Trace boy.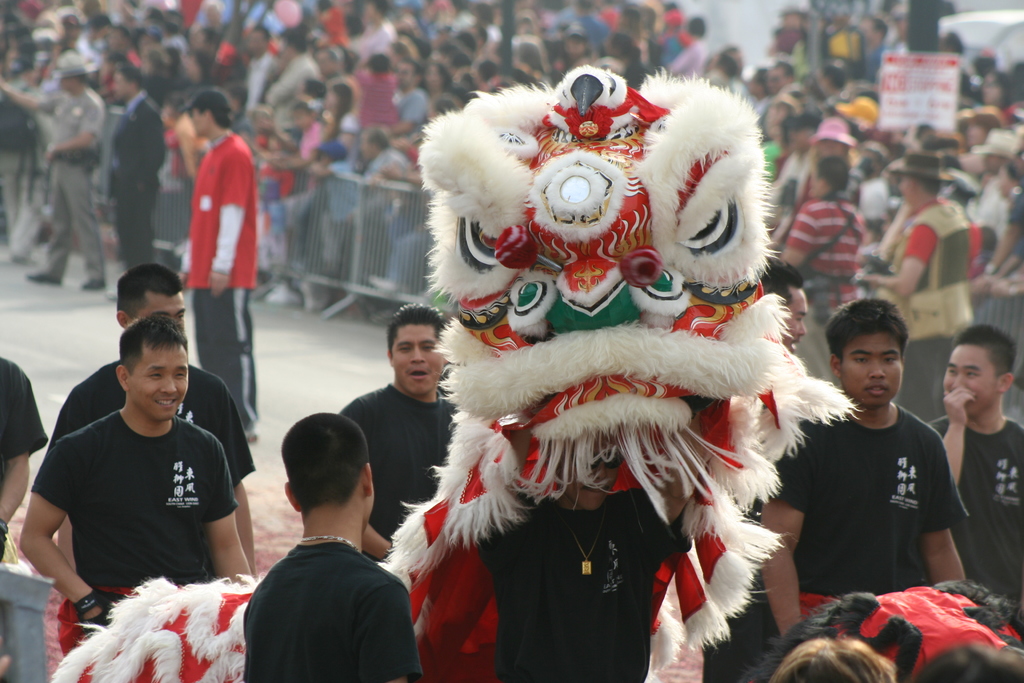
Traced to detection(0, 357, 54, 568).
